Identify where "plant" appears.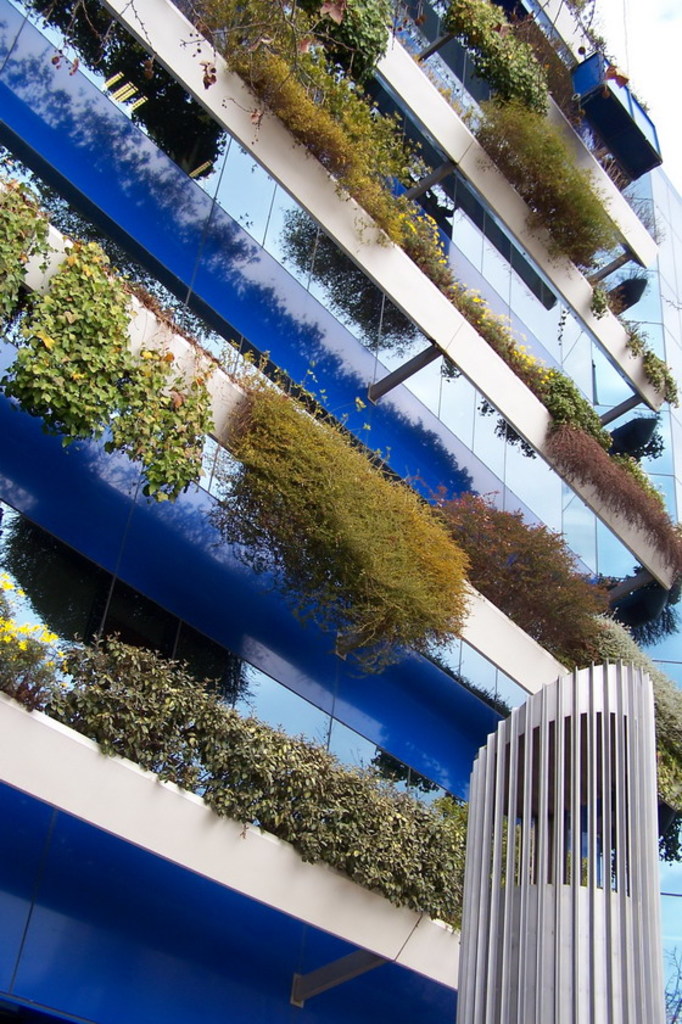
Appears at bbox(481, 86, 628, 280).
